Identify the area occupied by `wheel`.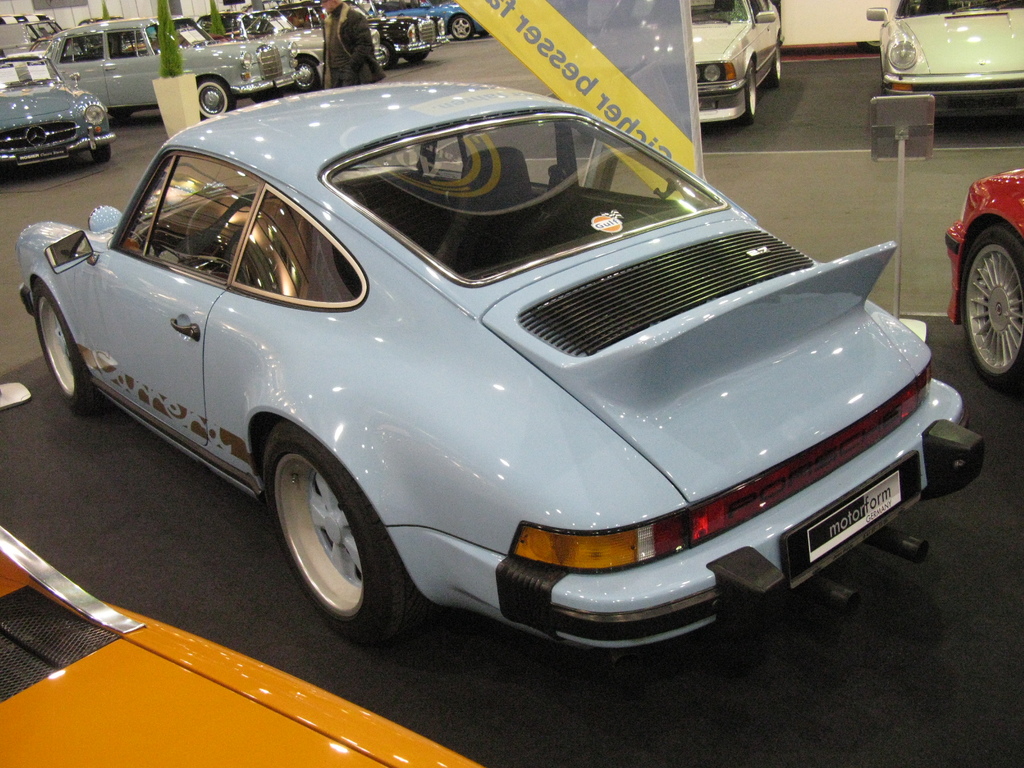
Area: <box>191,76,236,118</box>.
